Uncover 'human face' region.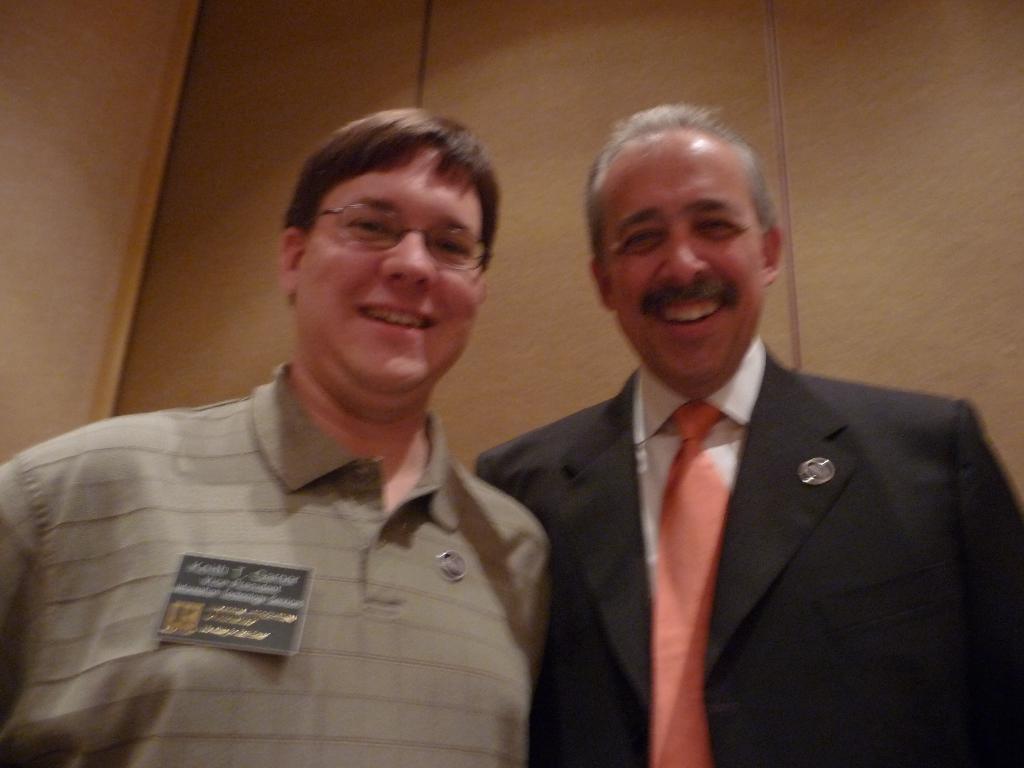
Uncovered: [left=608, top=136, right=764, bottom=393].
